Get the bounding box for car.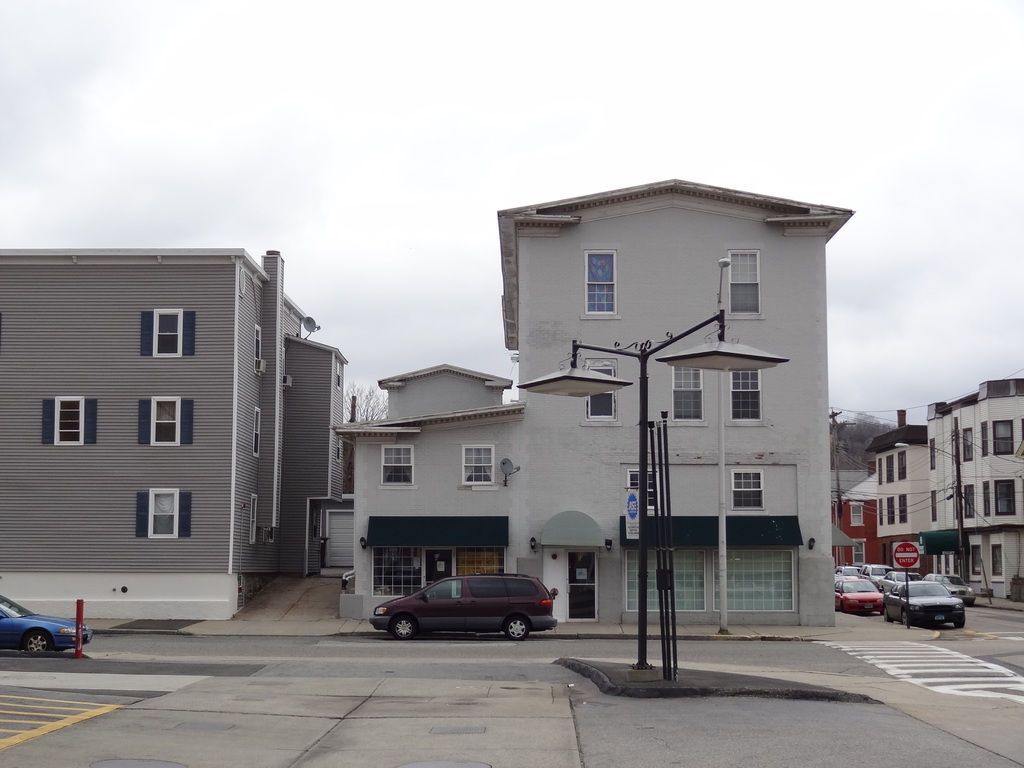
bbox=(0, 596, 92, 653).
